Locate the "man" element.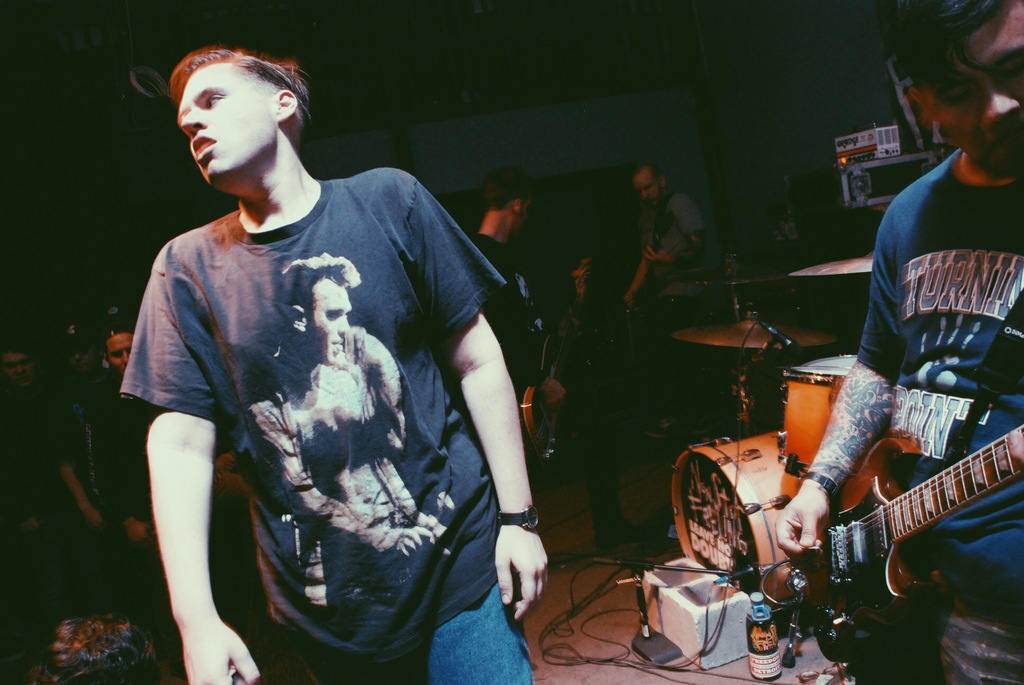
Element bbox: [left=240, top=253, right=439, bottom=555].
